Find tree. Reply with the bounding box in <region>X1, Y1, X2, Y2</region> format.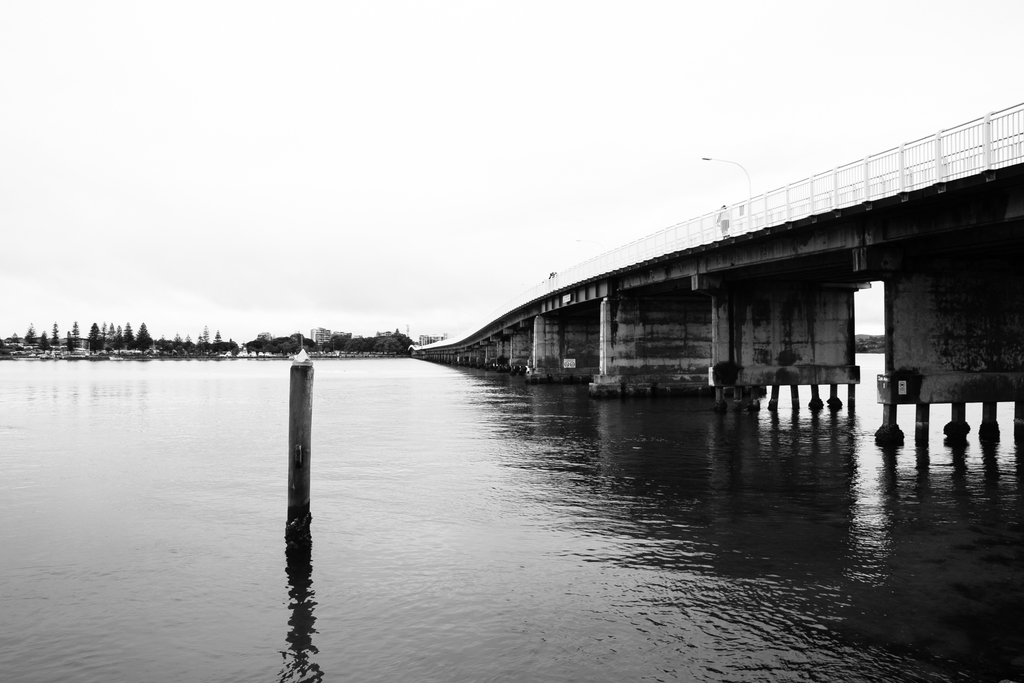
<region>47, 320, 59, 342</region>.
